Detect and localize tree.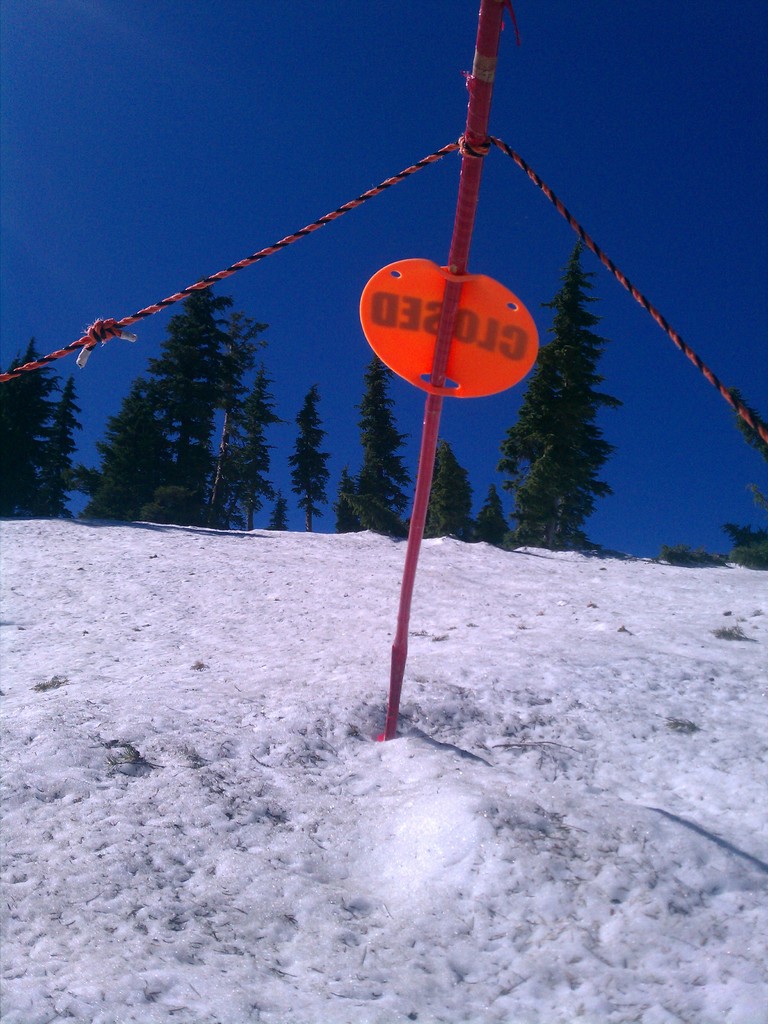
Localized at bbox(497, 245, 611, 560).
